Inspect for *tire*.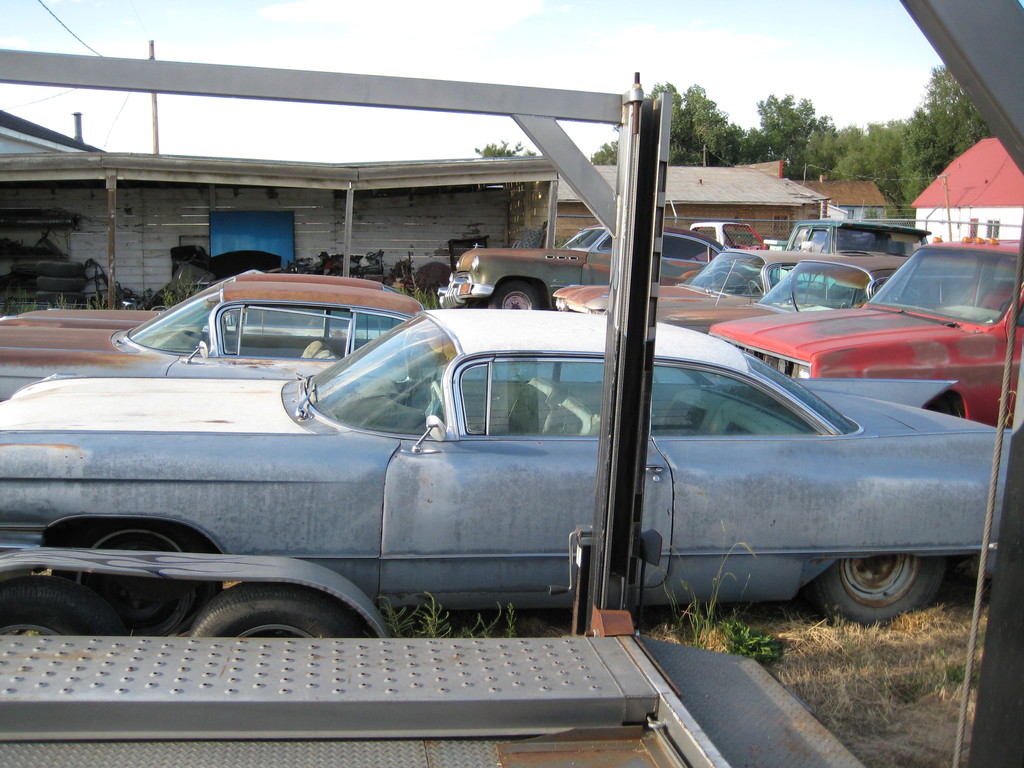
Inspection: bbox=[827, 536, 942, 623].
